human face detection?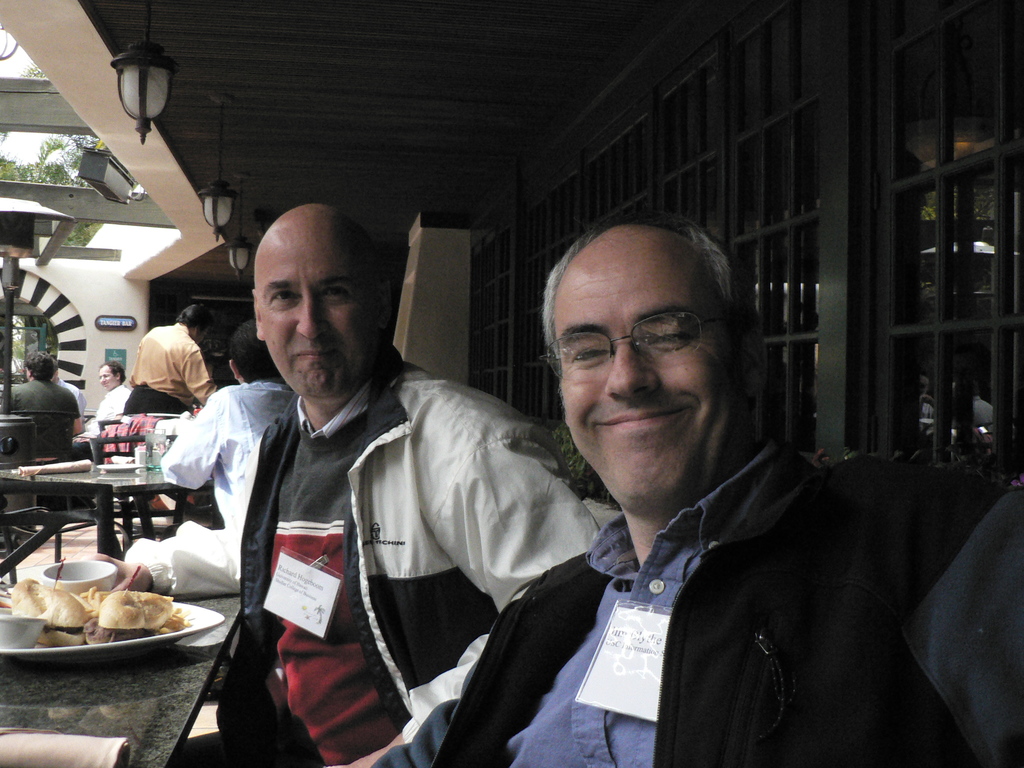
(left=98, top=364, right=116, bottom=388)
